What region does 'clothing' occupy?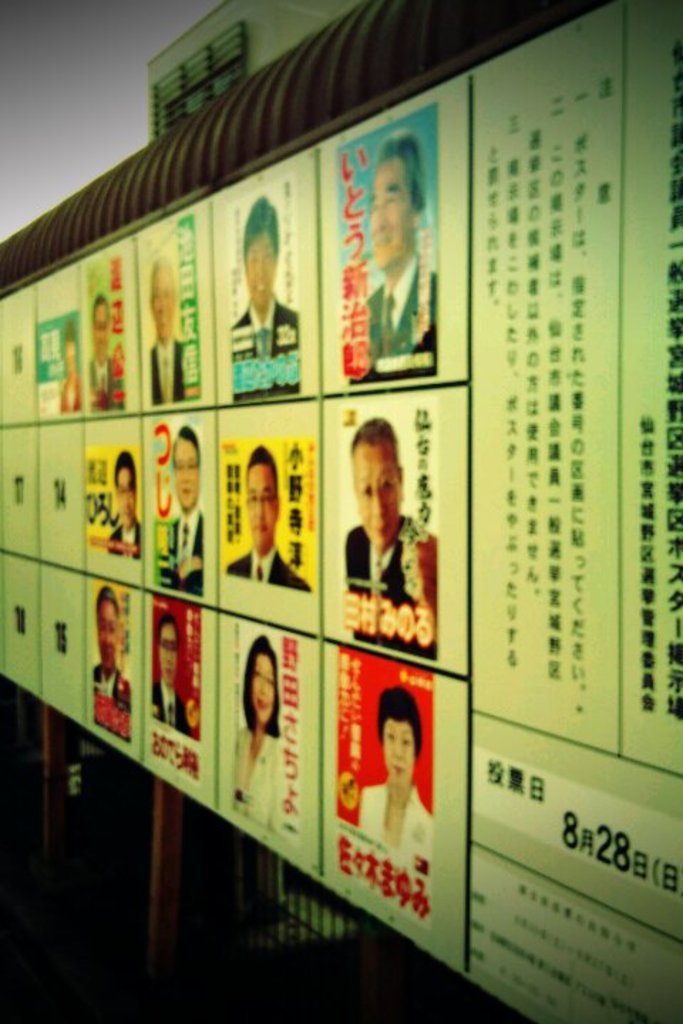
detection(148, 334, 191, 402).
